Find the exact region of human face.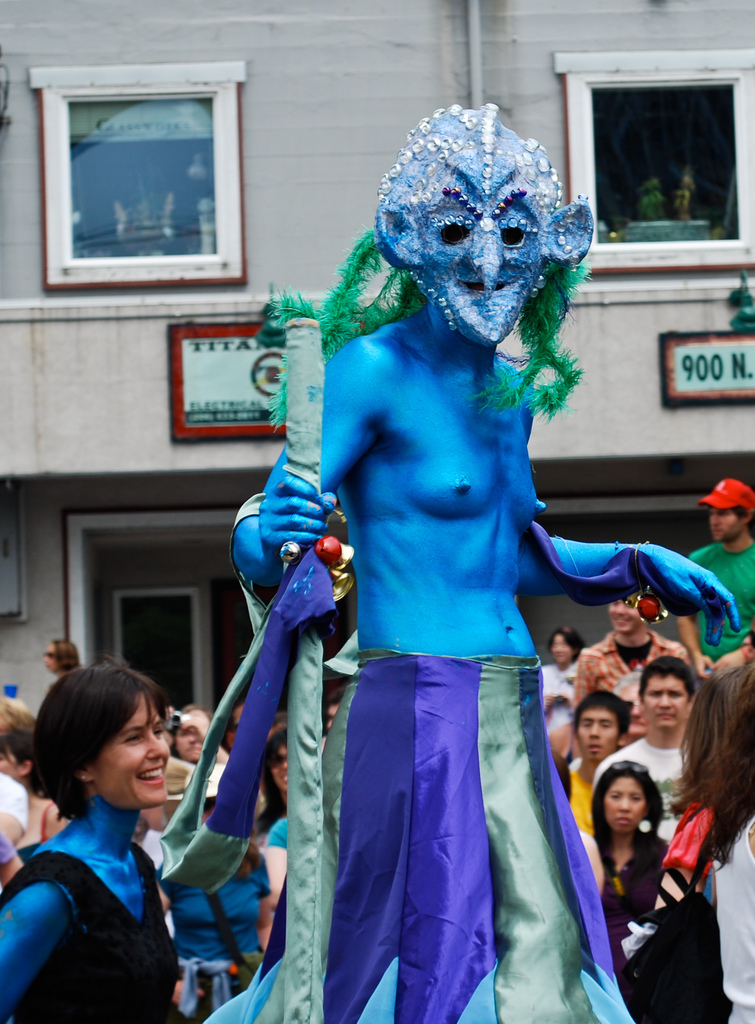
Exact region: left=641, top=672, right=692, bottom=728.
